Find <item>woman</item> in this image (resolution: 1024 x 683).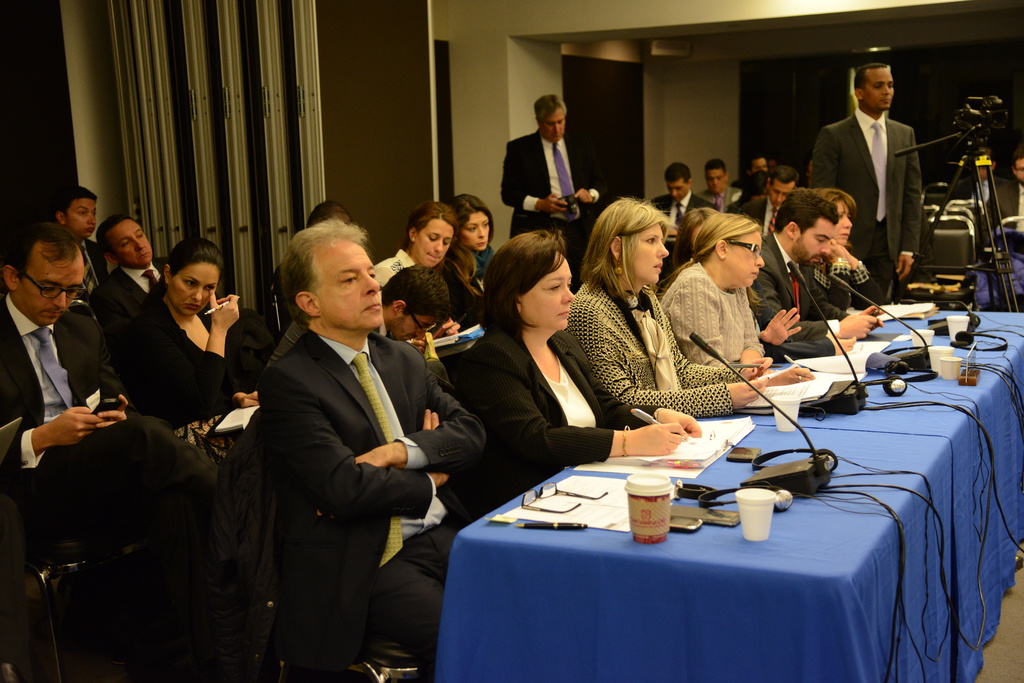
bbox=[451, 193, 500, 291].
